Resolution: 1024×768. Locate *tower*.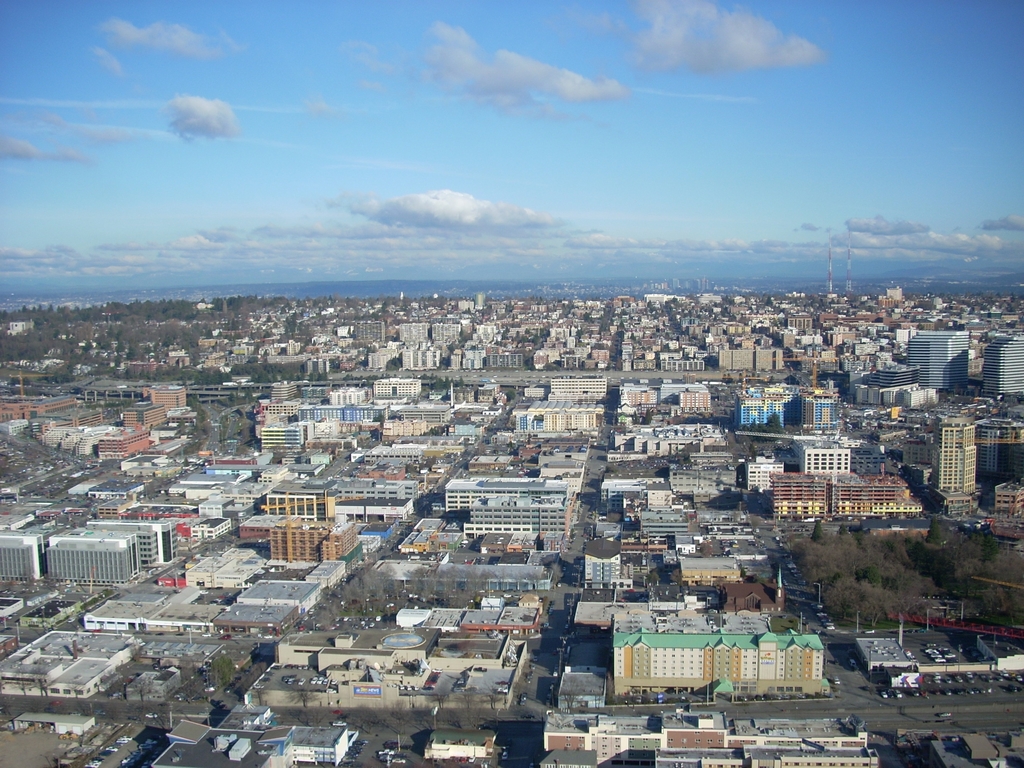
BBox(904, 331, 965, 396).
